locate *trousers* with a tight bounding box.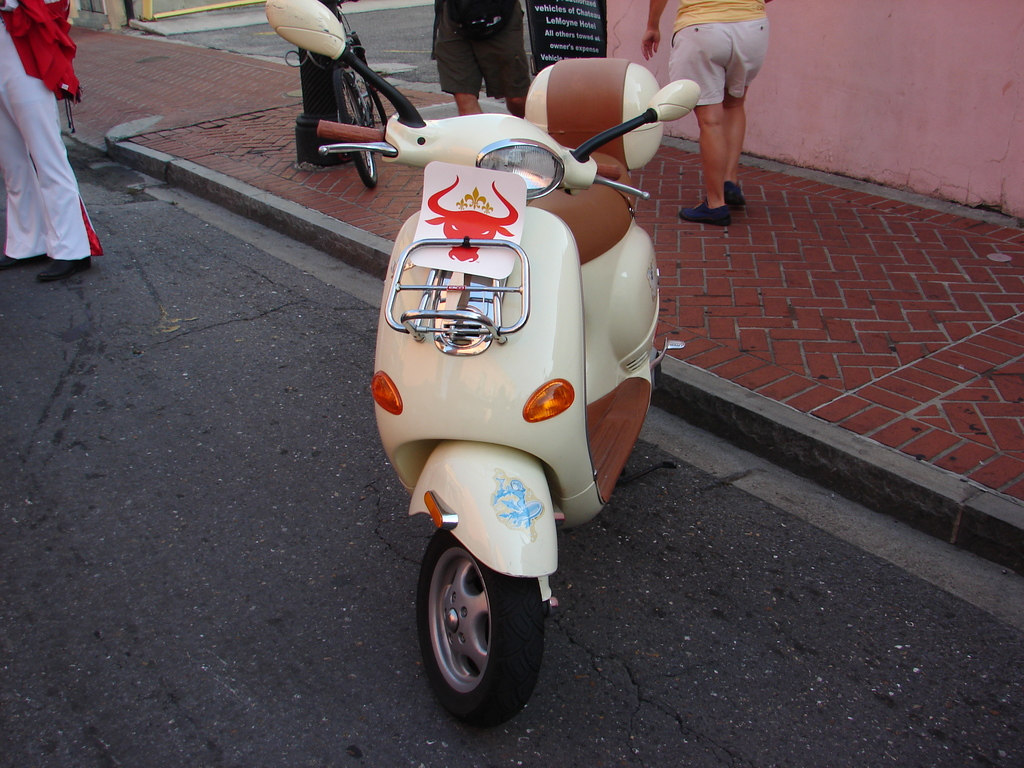
<bbox>0, 8, 100, 259</bbox>.
